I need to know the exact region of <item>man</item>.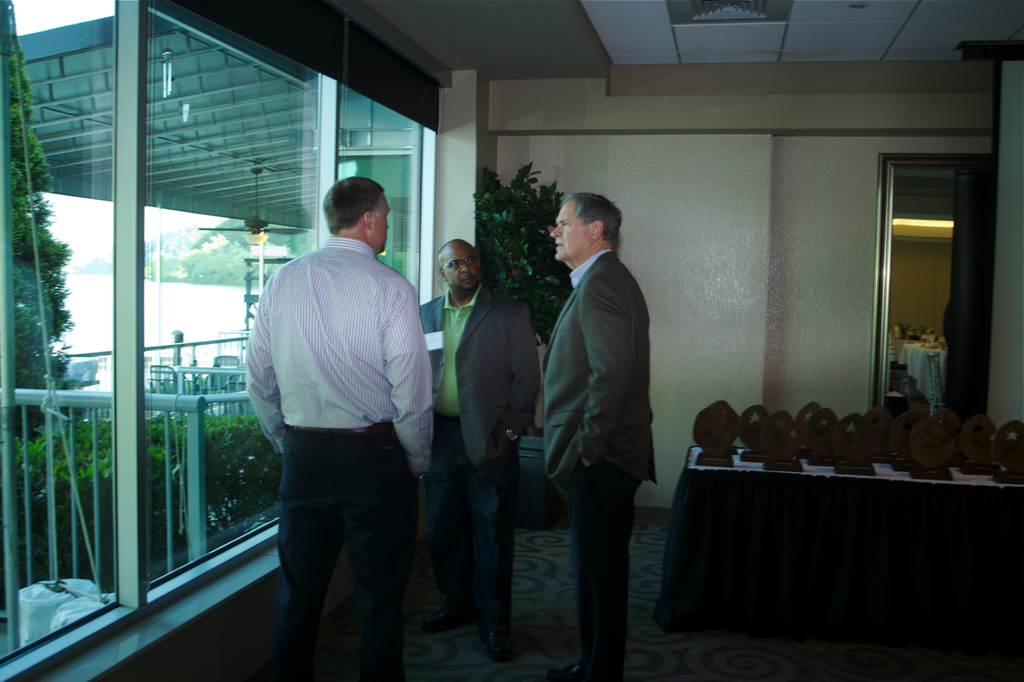
Region: box(414, 235, 546, 652).
